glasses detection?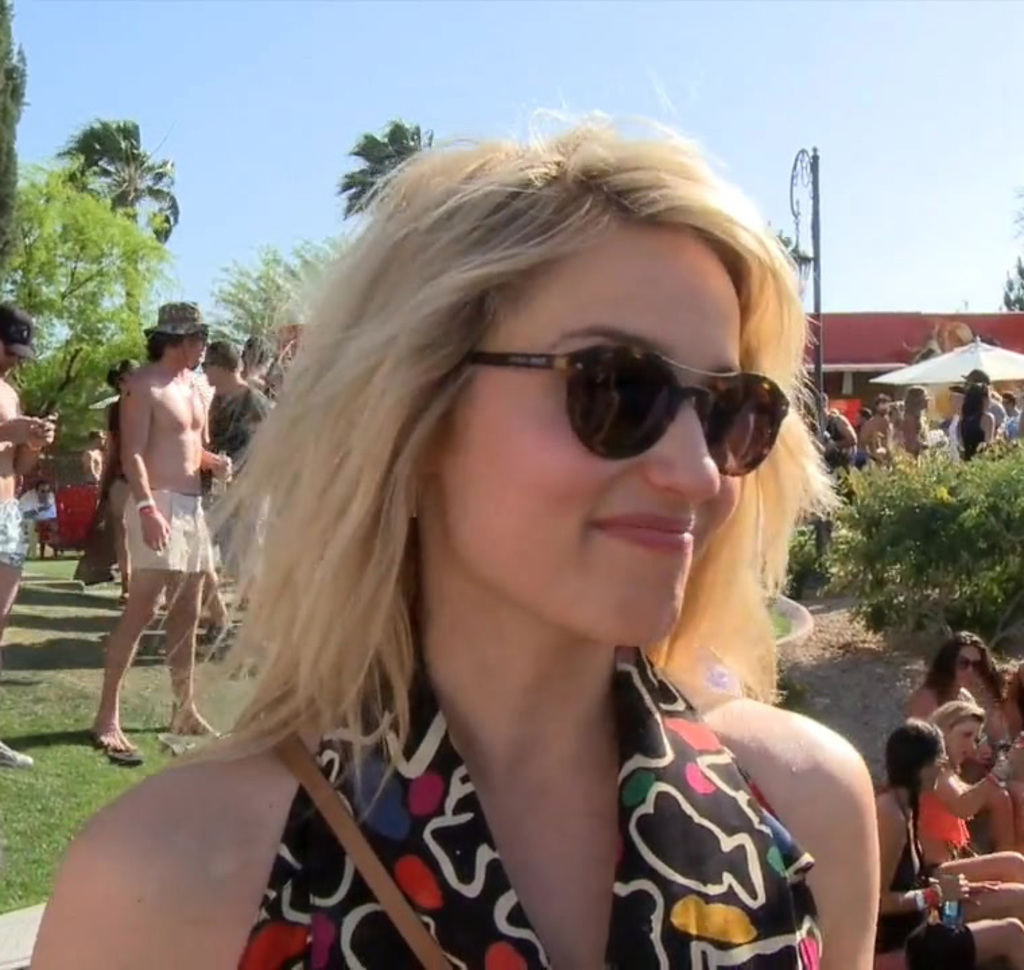
[left=195, top=361, right=224, bottom=368]
